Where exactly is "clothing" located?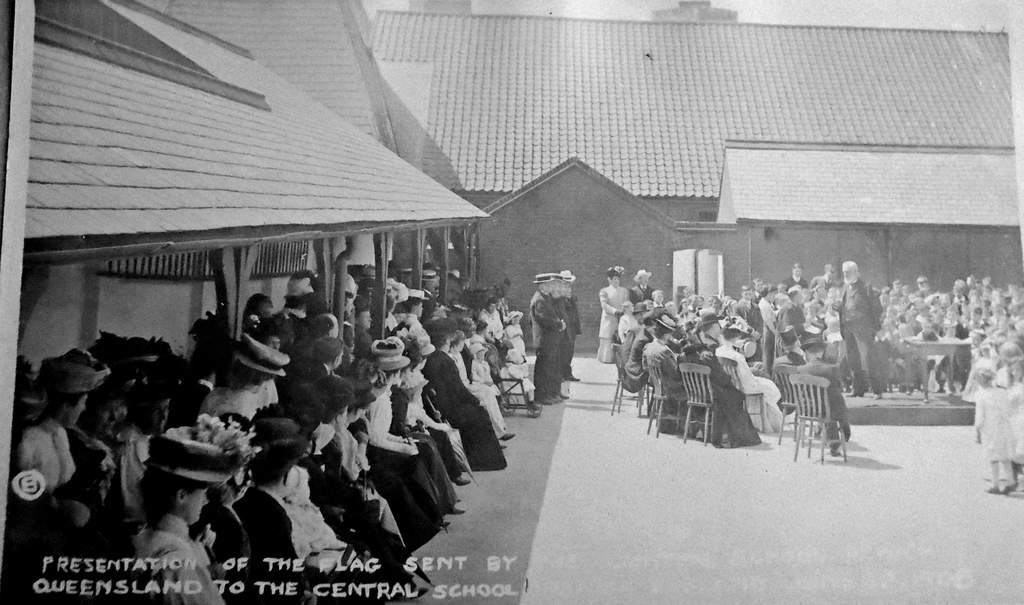
Its bounding box is crop(627, 284, 655, 300).
